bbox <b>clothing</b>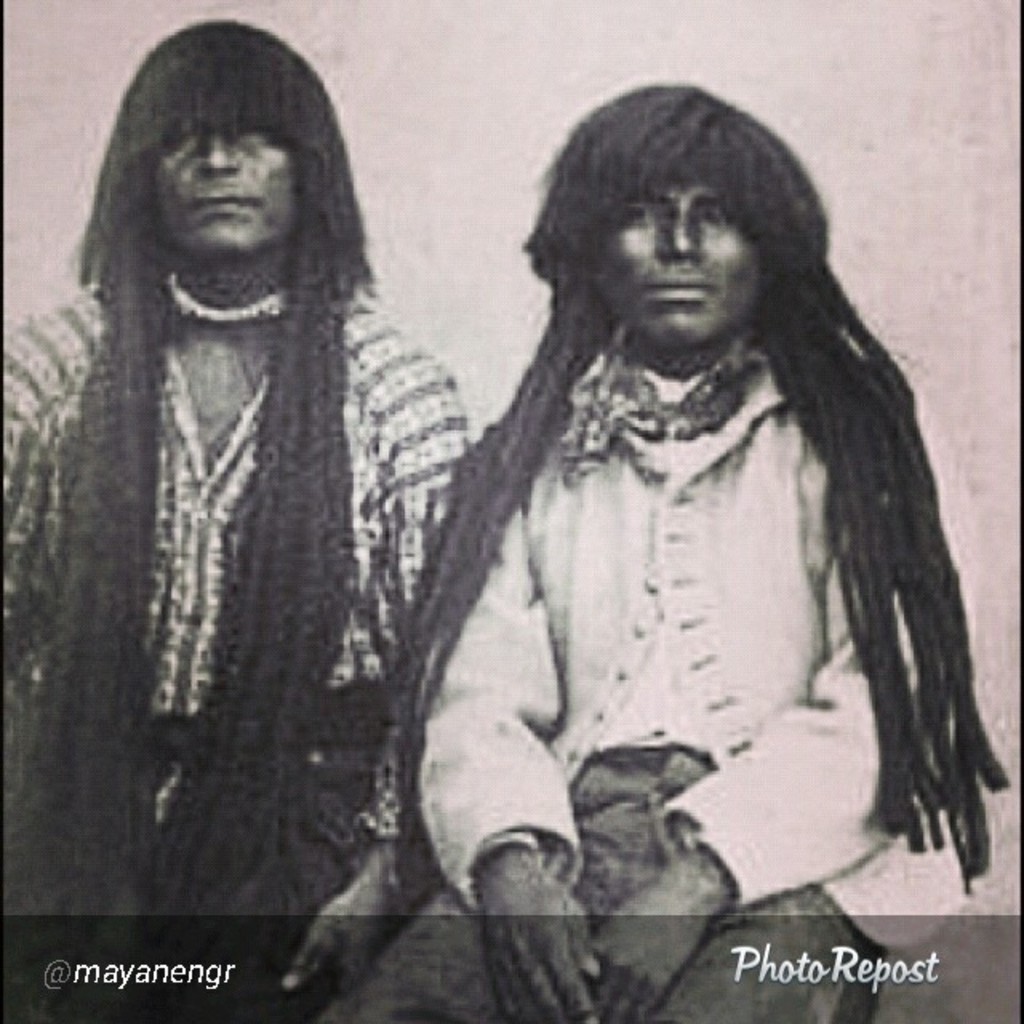
{"x1": 318, "y1": 325, "x2": 962, "y2": 1022}
